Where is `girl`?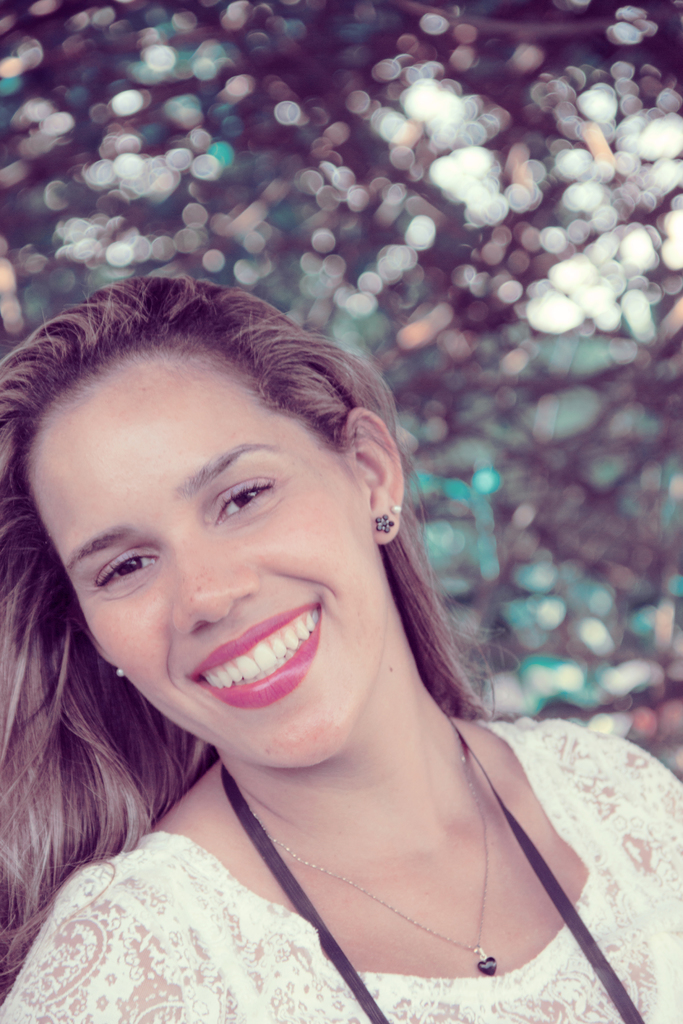
[x1=0, y1=273, x2=682, y2=1023].
